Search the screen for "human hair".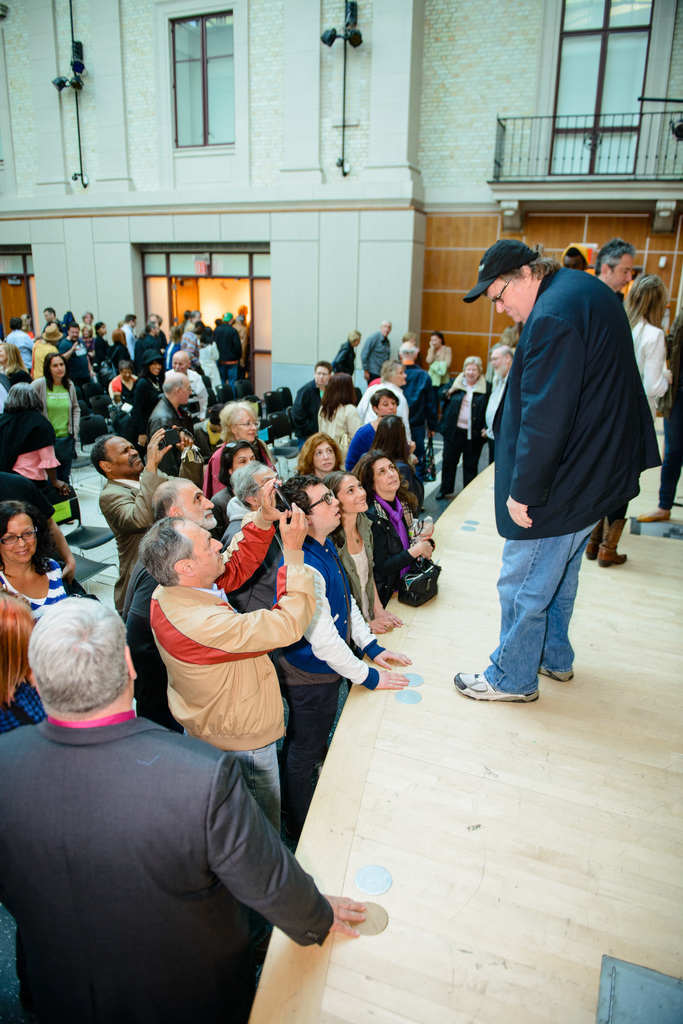
Found at 0, 501, 45, 574.
